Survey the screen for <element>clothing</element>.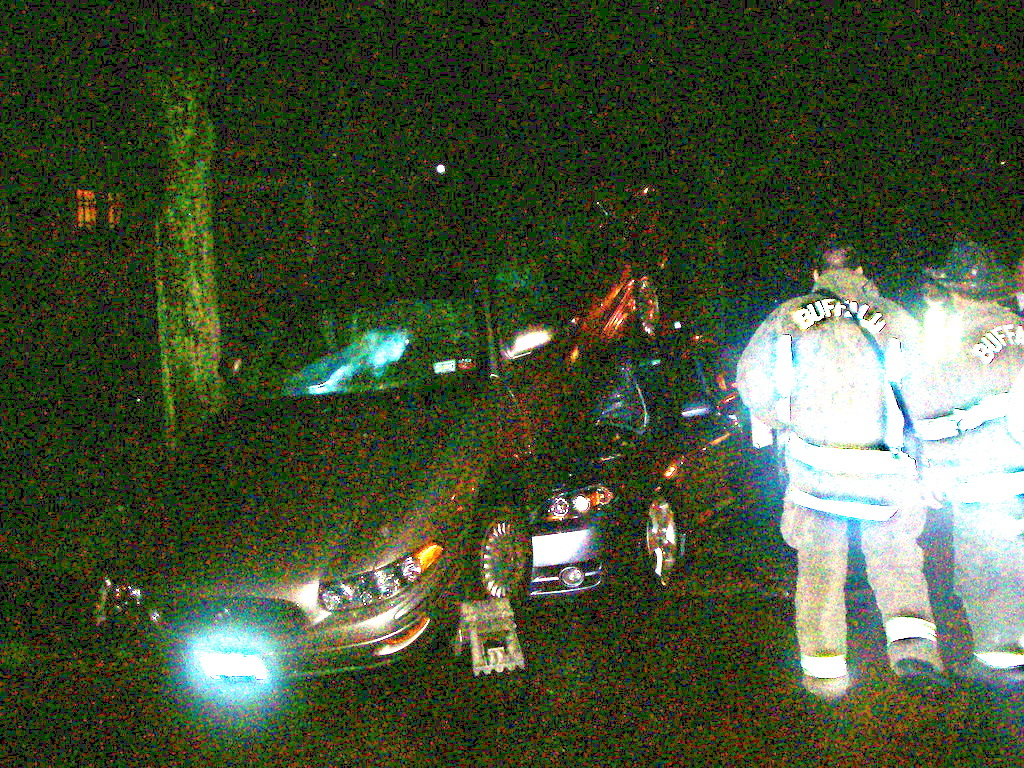
Survey found: detection(891, 276, 1023, 672).
